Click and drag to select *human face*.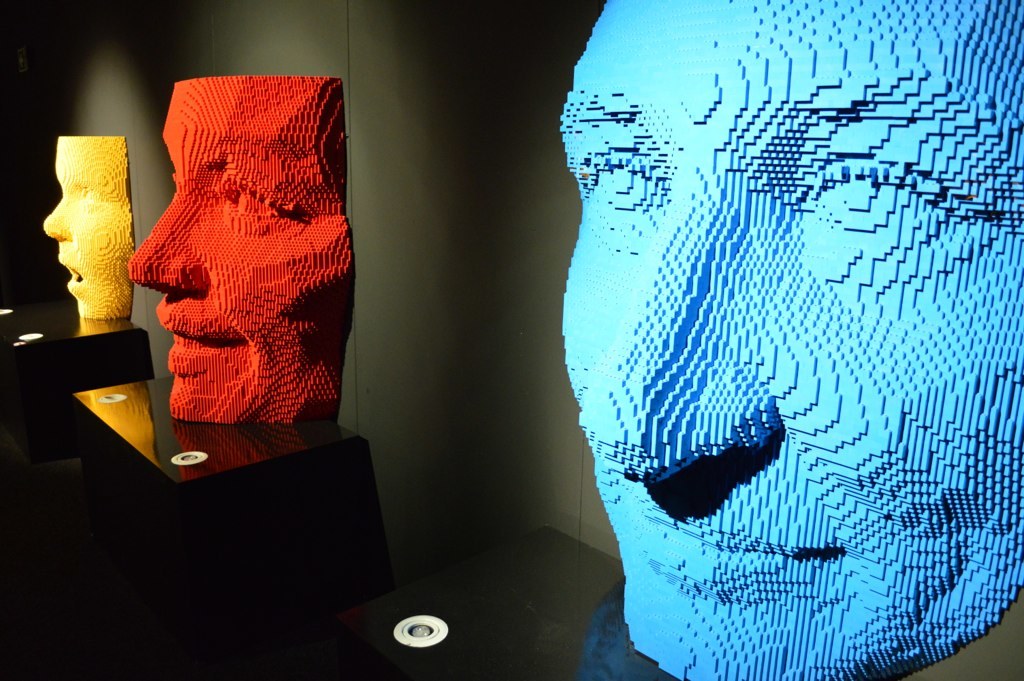
Selection: [left=43, top=132, right=134, bottom=316].
